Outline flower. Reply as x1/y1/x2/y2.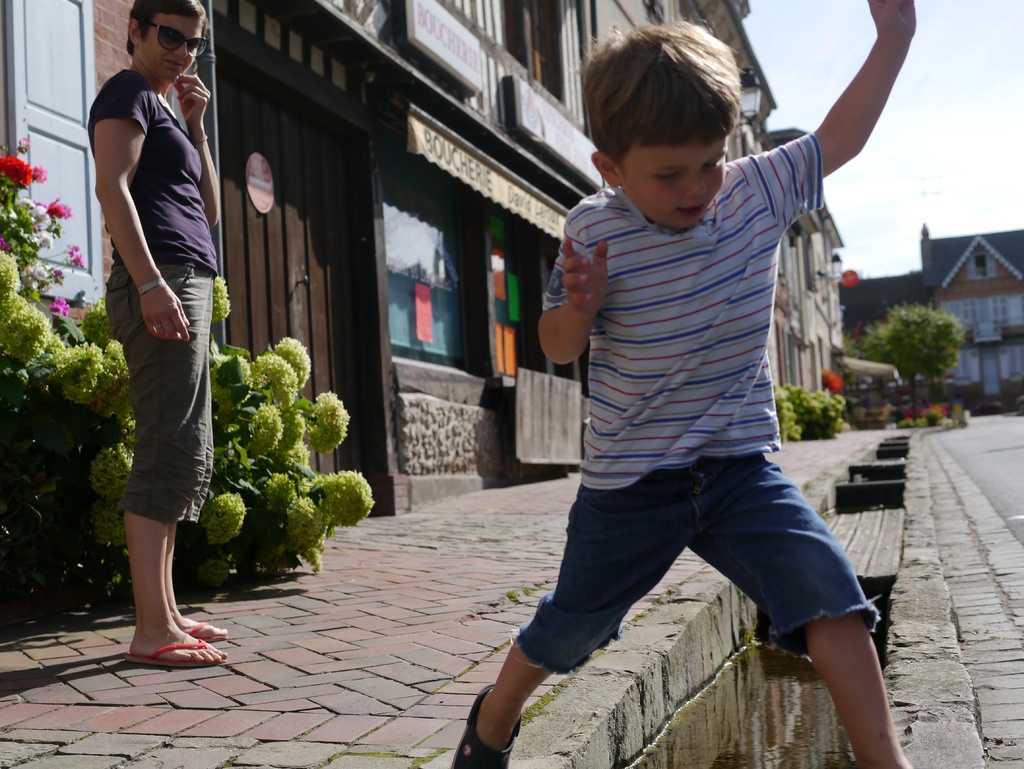
203/489/247/547.
